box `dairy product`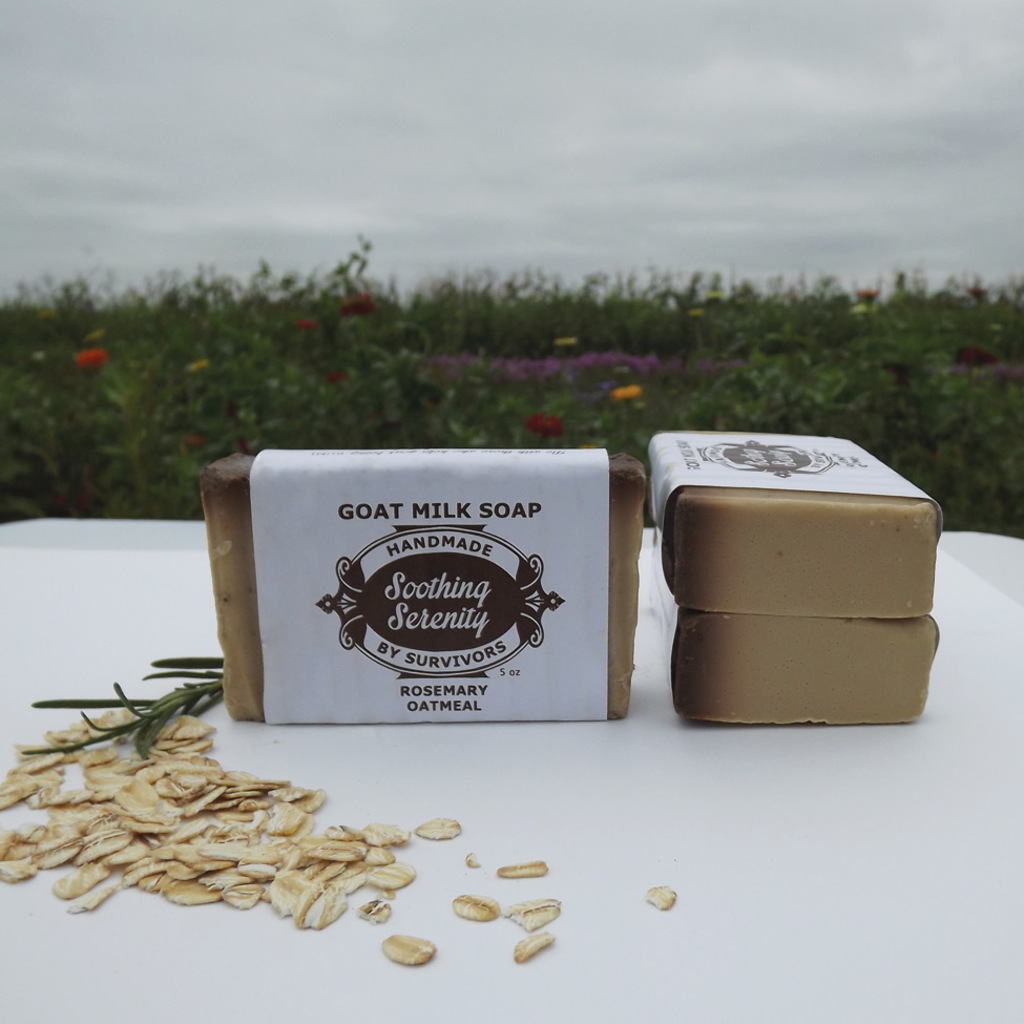
x1=667, y1=466, x2=938, y2=615
